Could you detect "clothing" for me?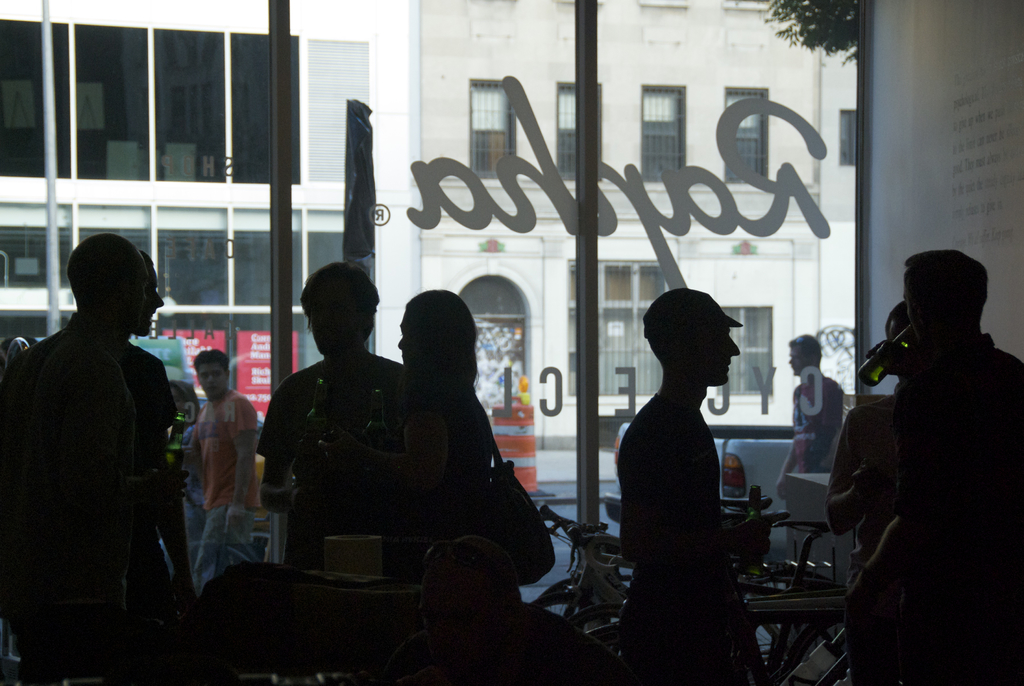
Detection result: locate(886, 329, 1023, 685).
